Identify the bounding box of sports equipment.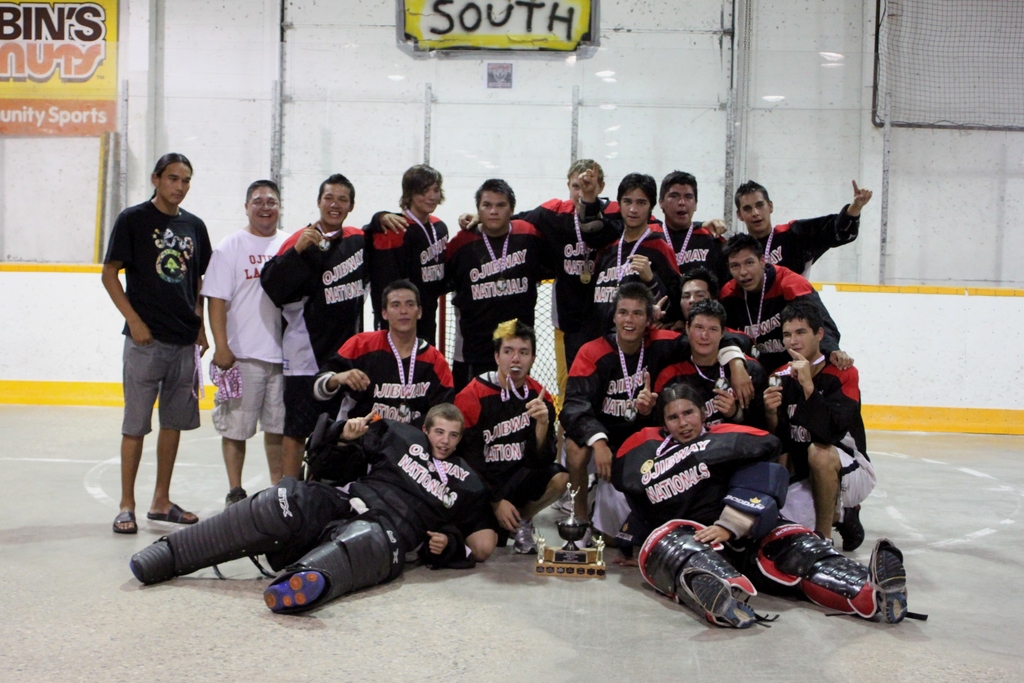
[x1=719, y1=518, x2=927, y2=621].
